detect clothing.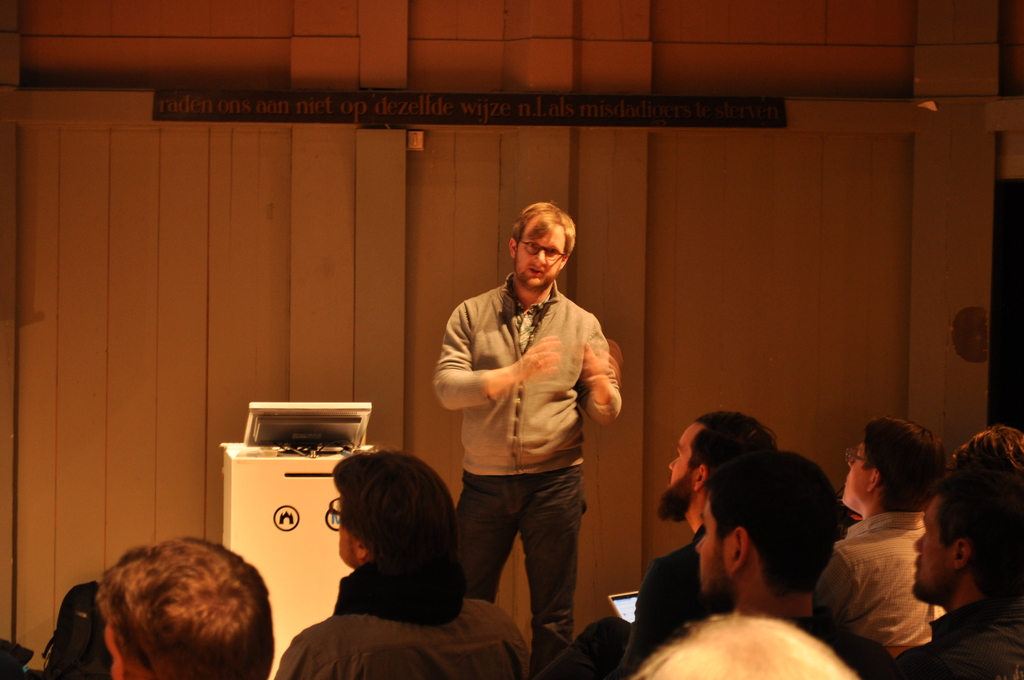
Detected at Rect(877, 591, 1019, 679).
